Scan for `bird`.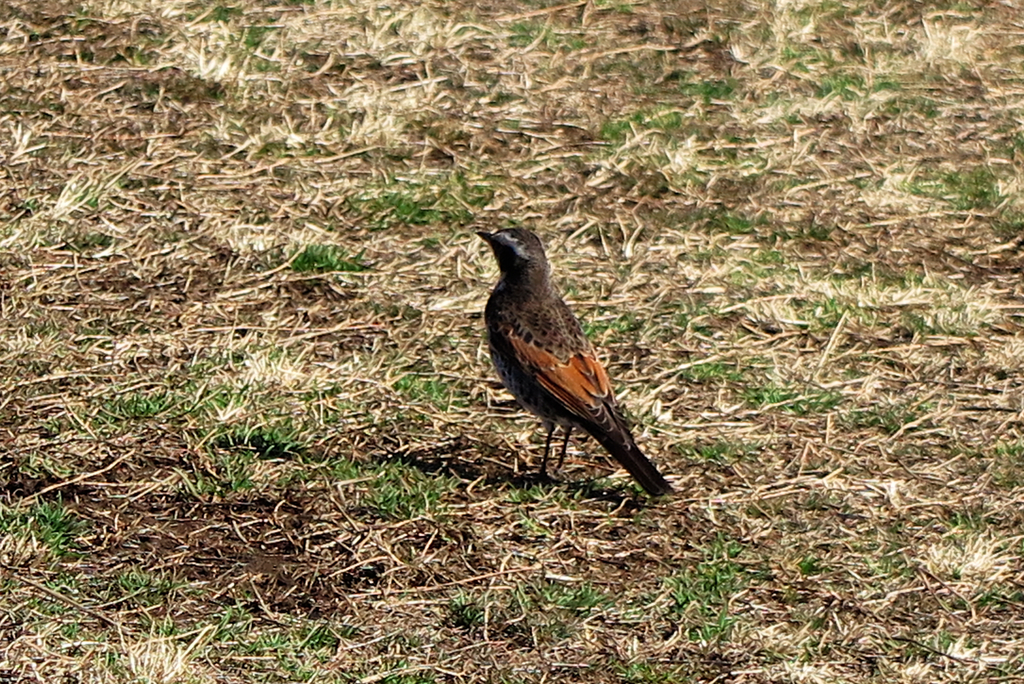
Scan result: {"left": 468, "top": 225, "right": 679, "bottom": 501}.
